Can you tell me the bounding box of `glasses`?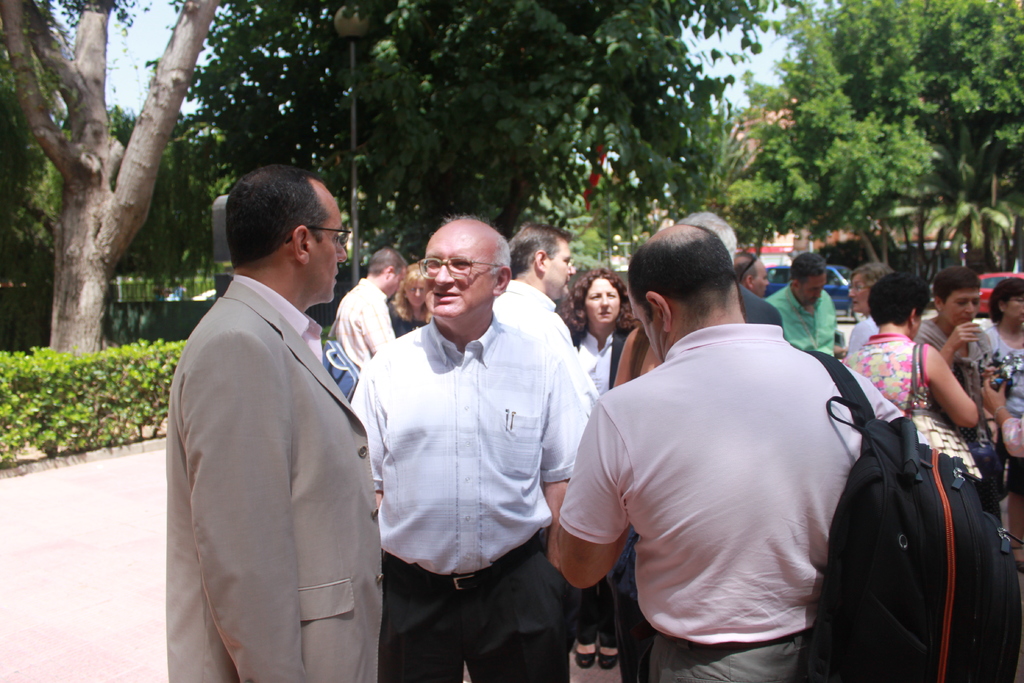
419:255:498:279.
